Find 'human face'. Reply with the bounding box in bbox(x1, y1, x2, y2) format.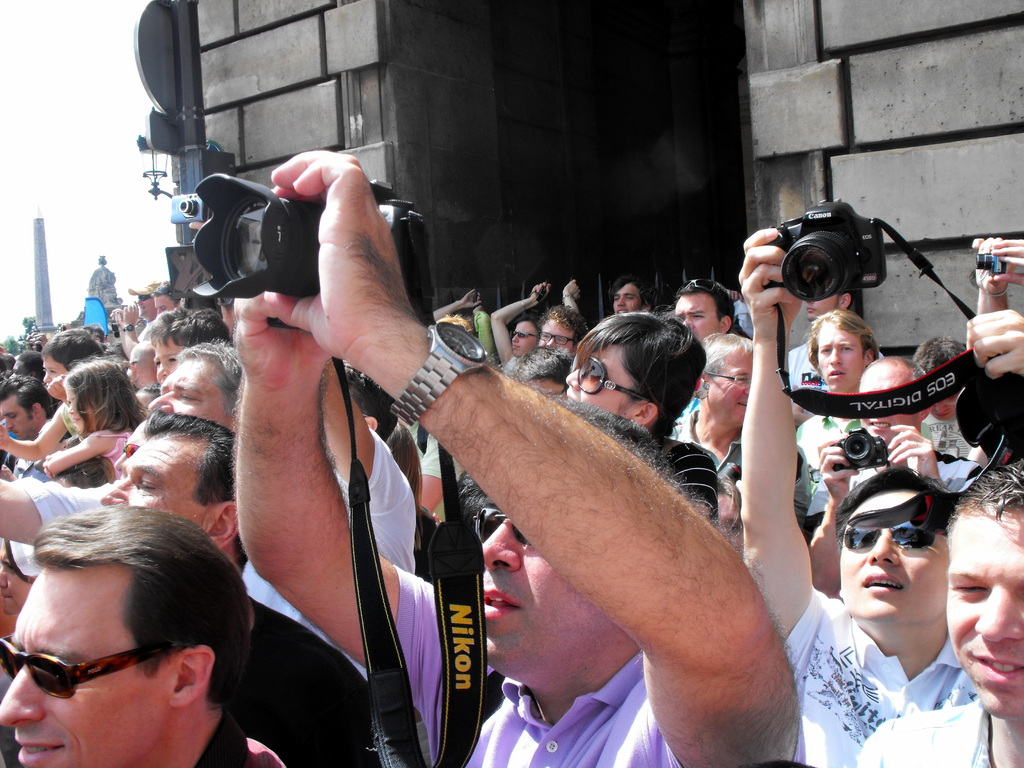
bbox(8, 362, 30, 380).
